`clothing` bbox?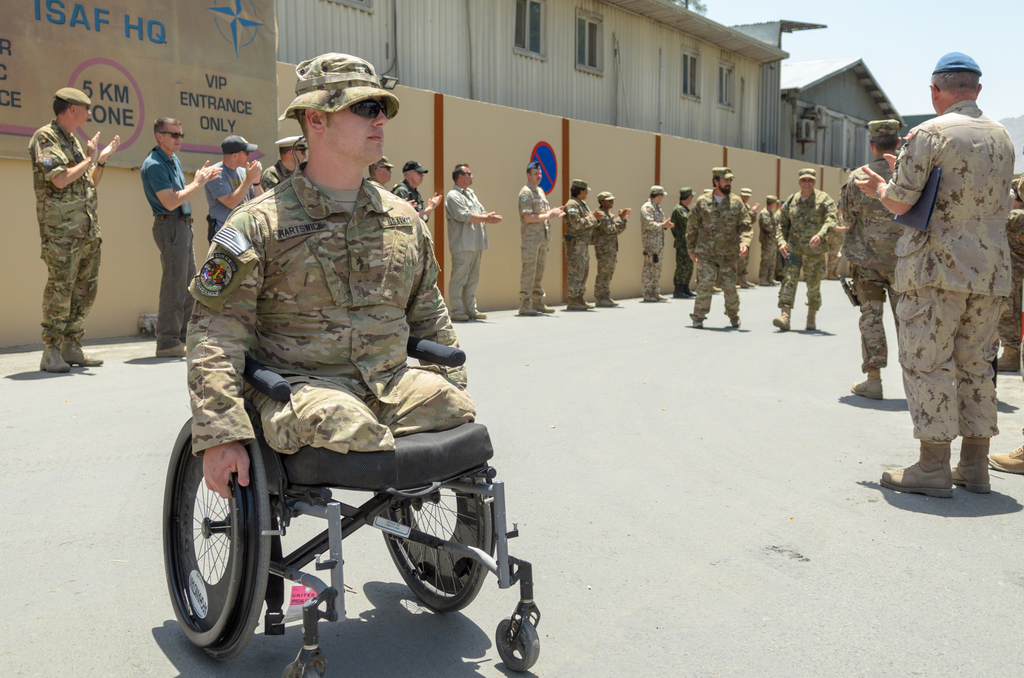
l=182, t=159, r=482, b=459
